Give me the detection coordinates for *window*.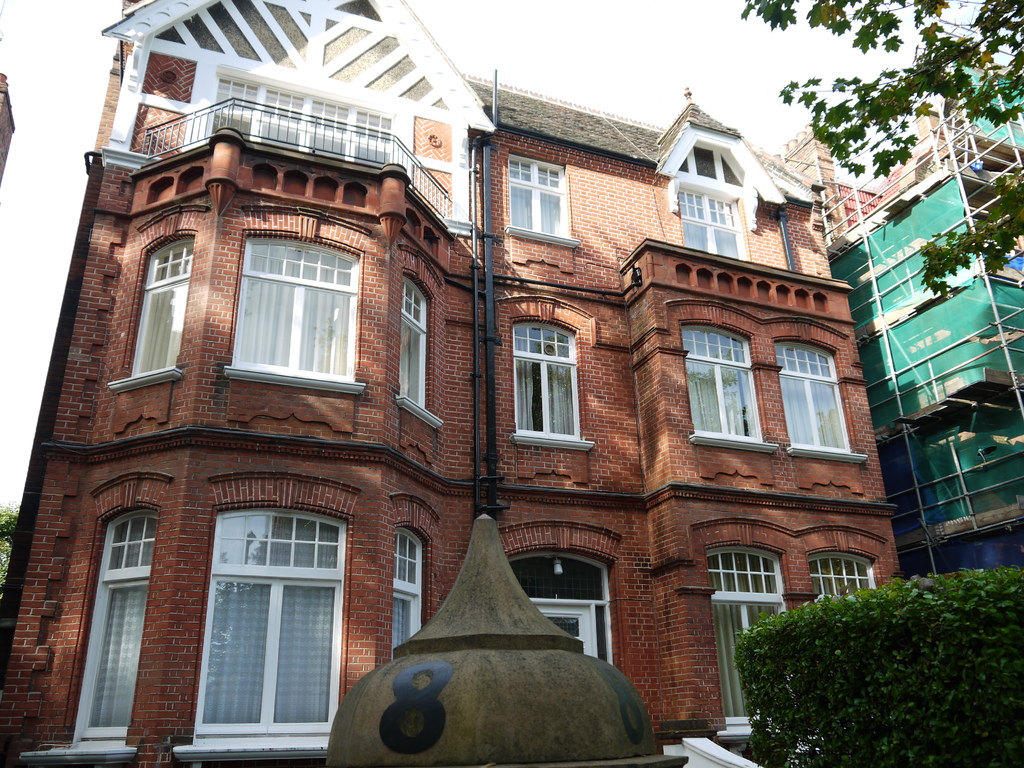
locate(490, 295, 600, 471).
